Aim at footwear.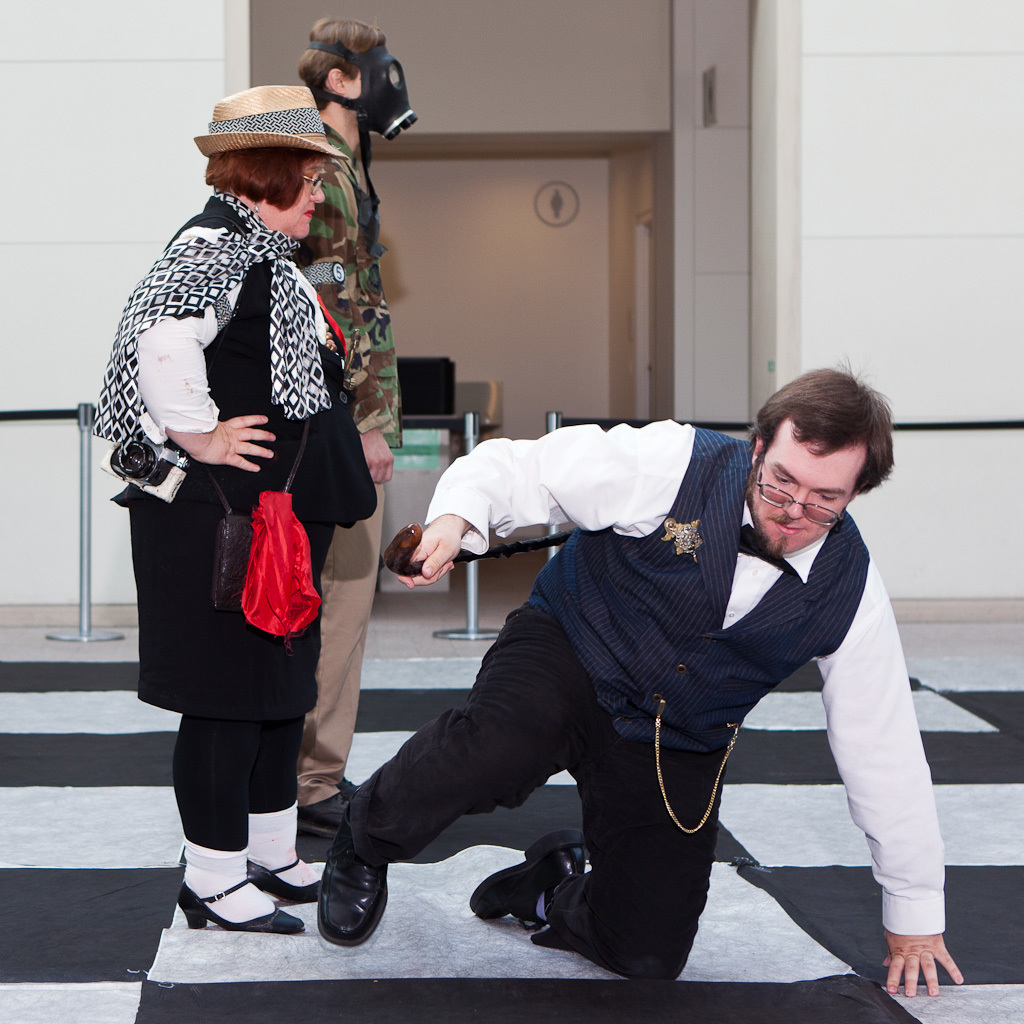
Aimed at [344, 780, 361, 798].
